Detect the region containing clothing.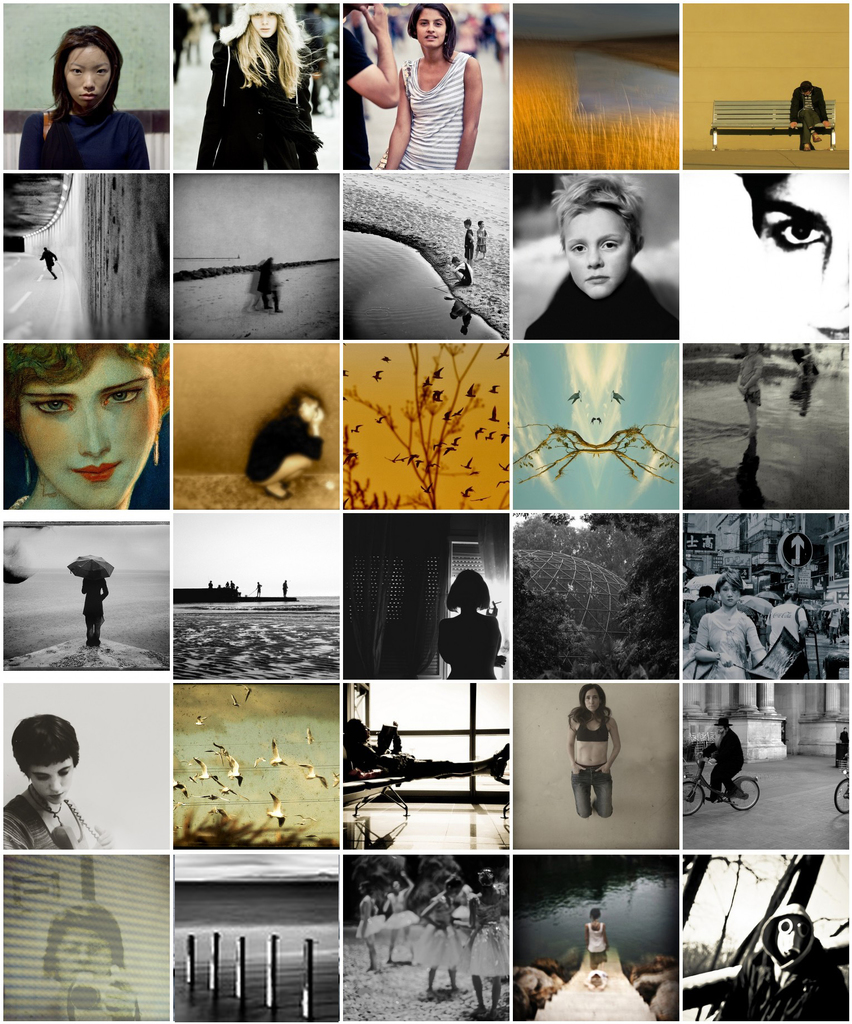
detection(789, 84, 830, 147).
